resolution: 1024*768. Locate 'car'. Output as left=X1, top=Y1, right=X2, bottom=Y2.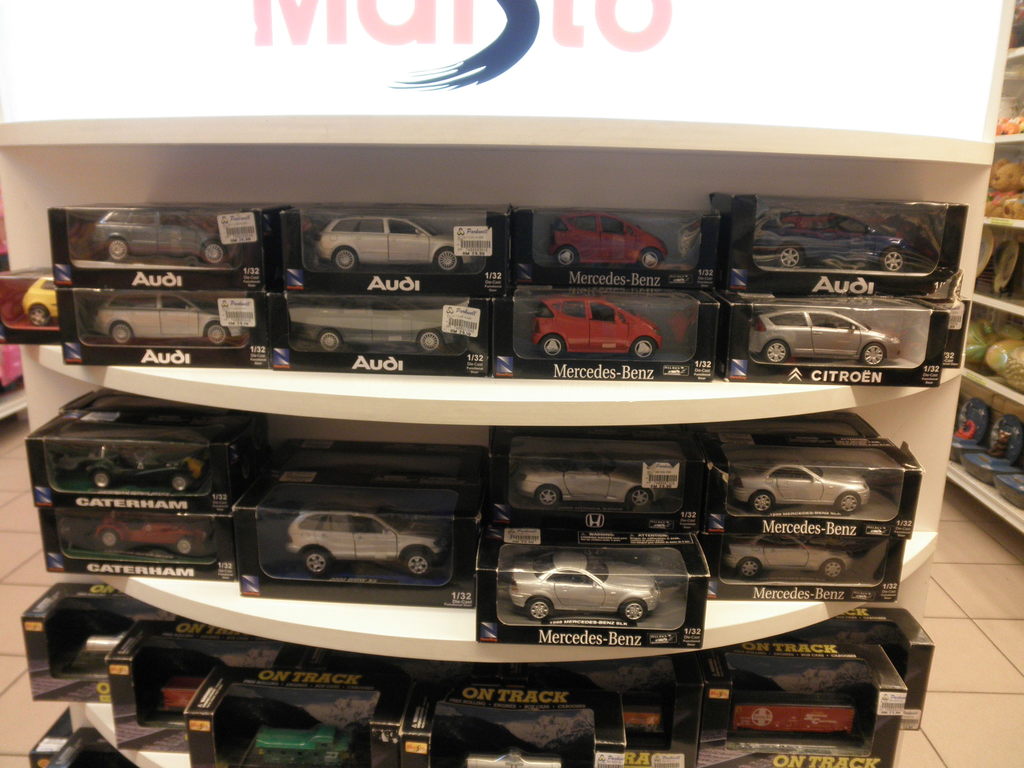
left=550, top=207, right=671, bottom=271.
